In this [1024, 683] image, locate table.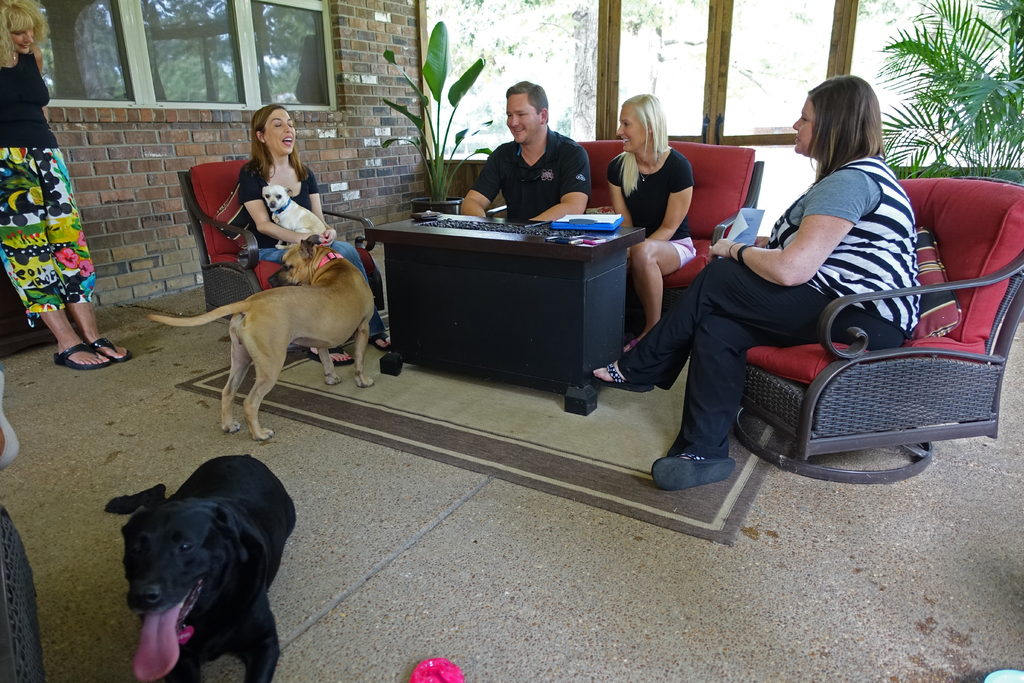
Bounding box: 356/208/647/413.
